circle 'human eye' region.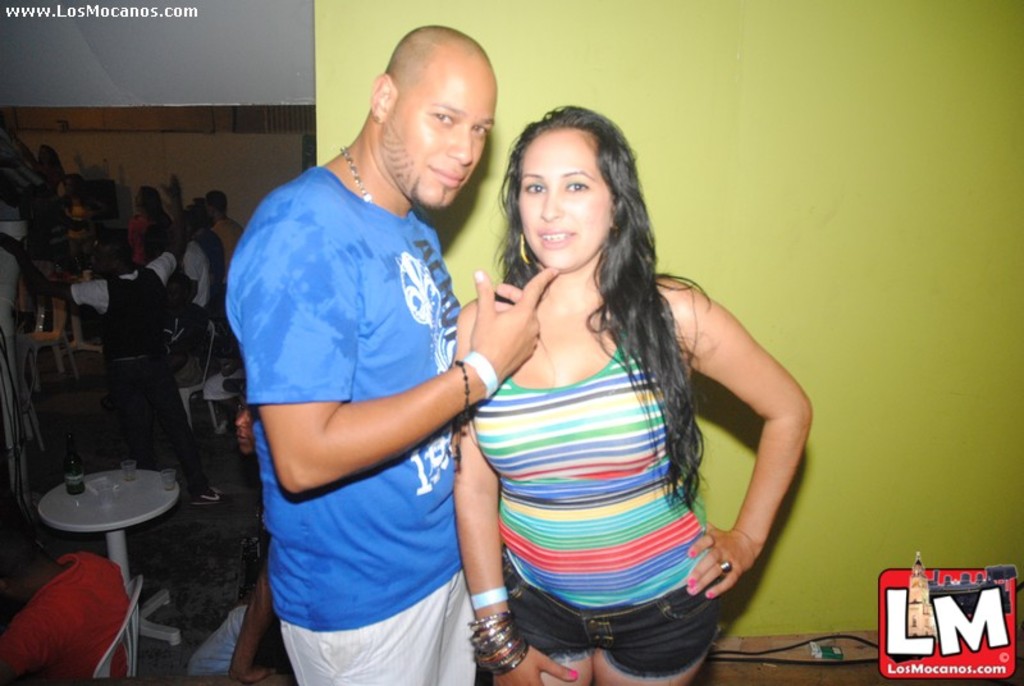
Region: [left=428, top=106, right=454, bottom=124].
